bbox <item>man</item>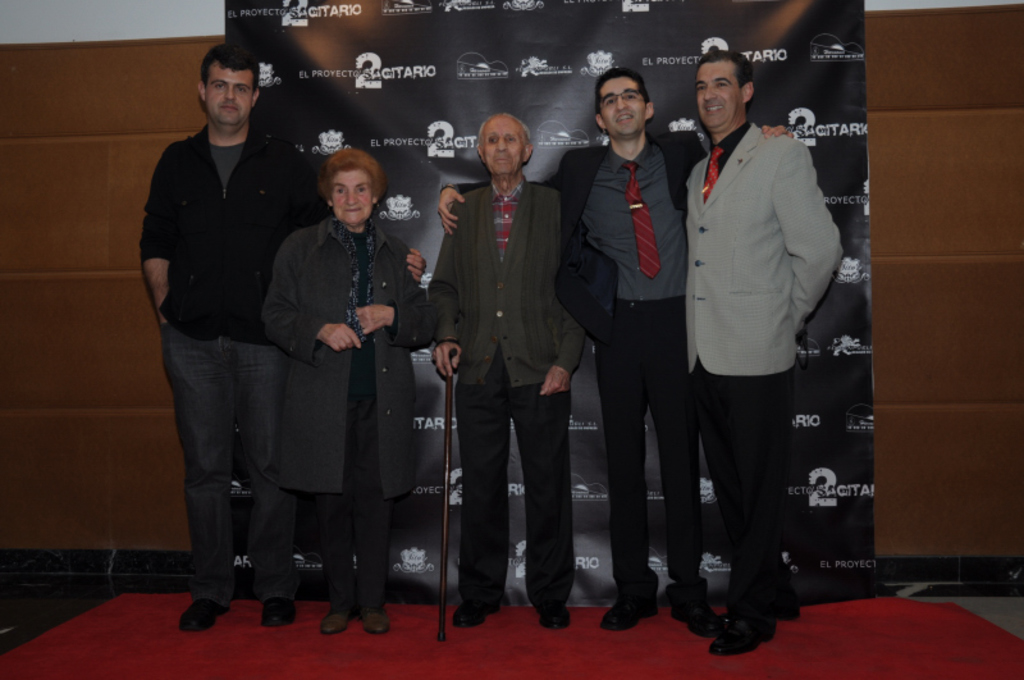
left=439, top=77, right=794, bottom=634
